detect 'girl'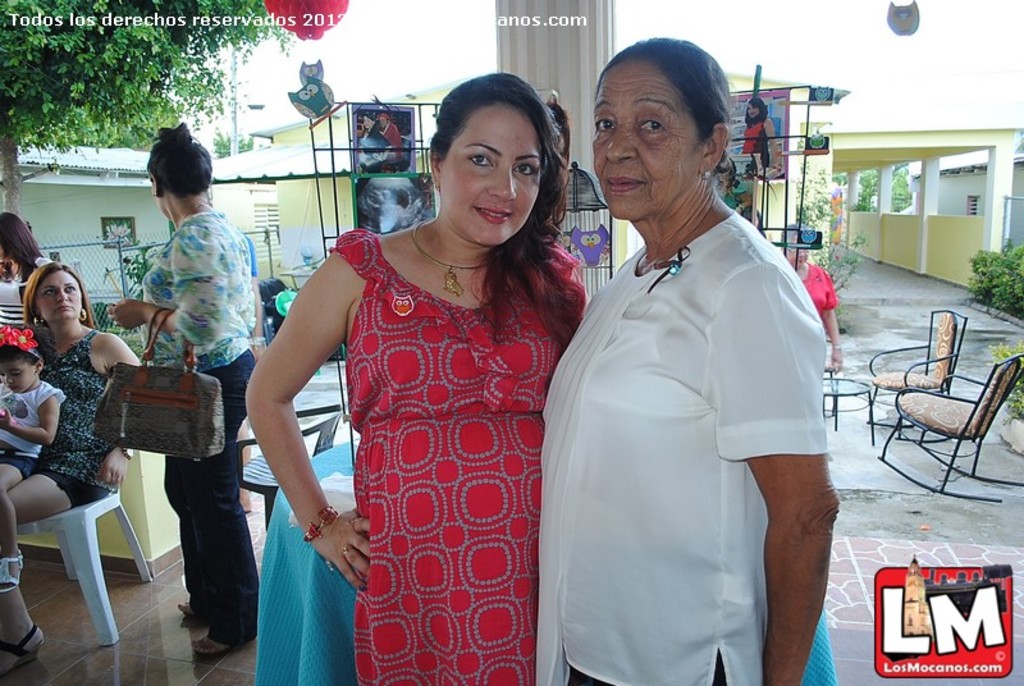
0/321/67/595
